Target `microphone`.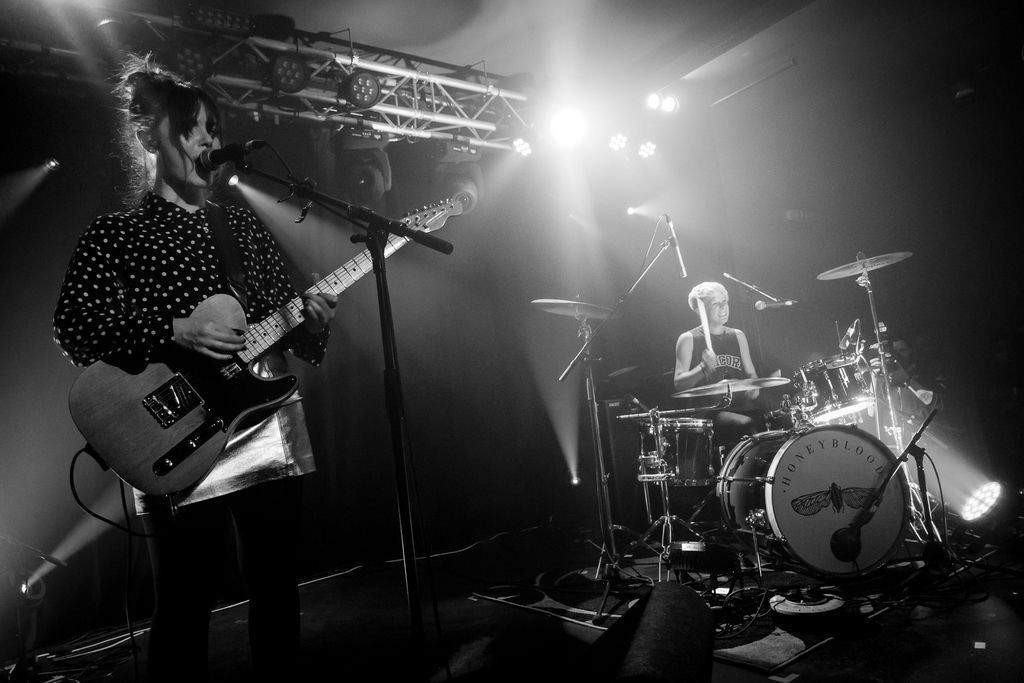
Target region: bbox(837, 321, 855, 350).
